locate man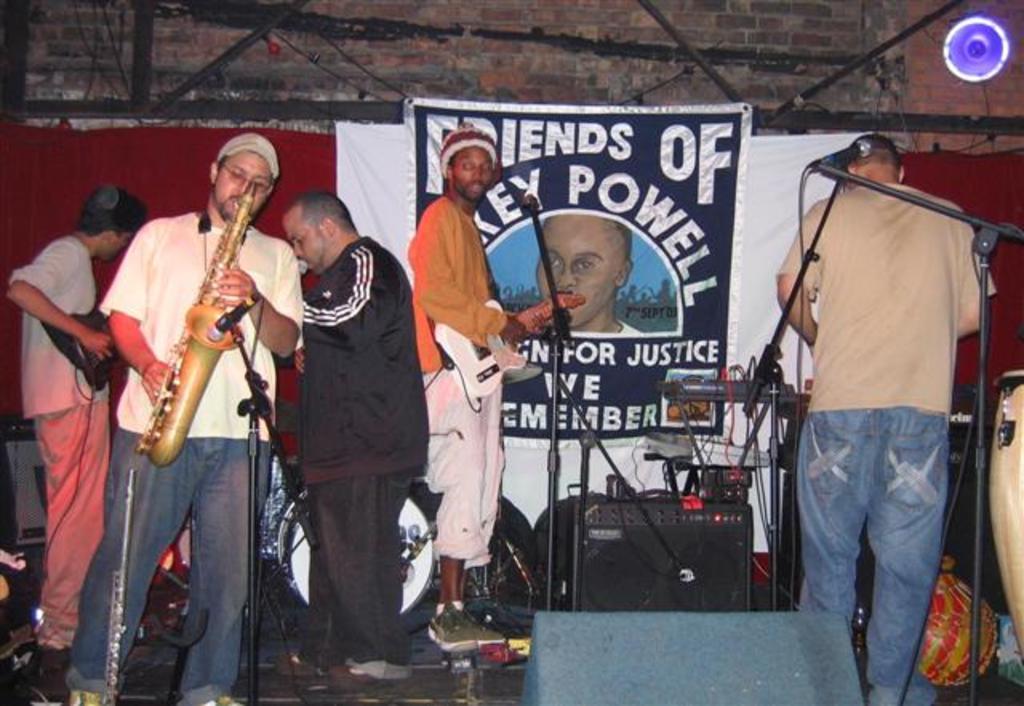
(531,213,650,338)
